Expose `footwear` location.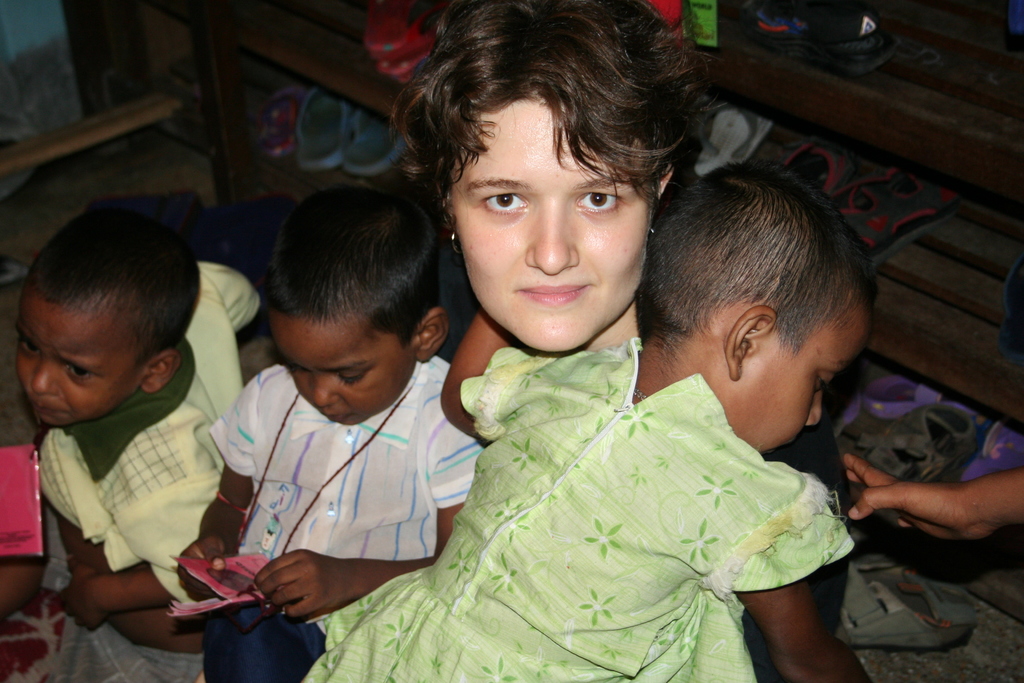
Exposed at x1=828, y1=158, x2=966, y2=269.
